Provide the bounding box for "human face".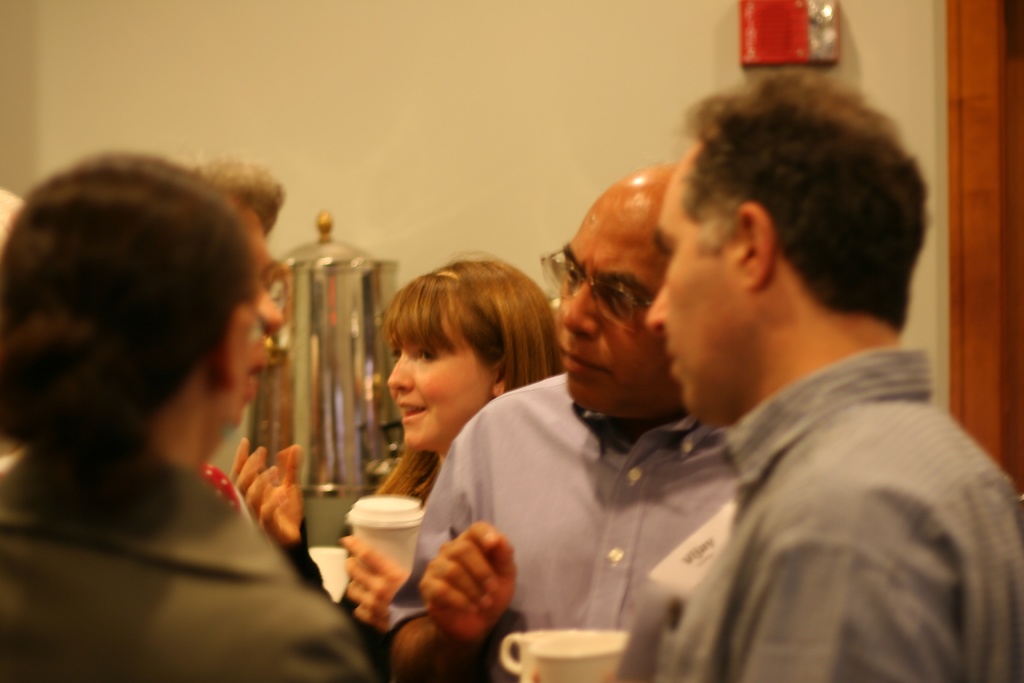
locate(646, 151, 746, 416).
